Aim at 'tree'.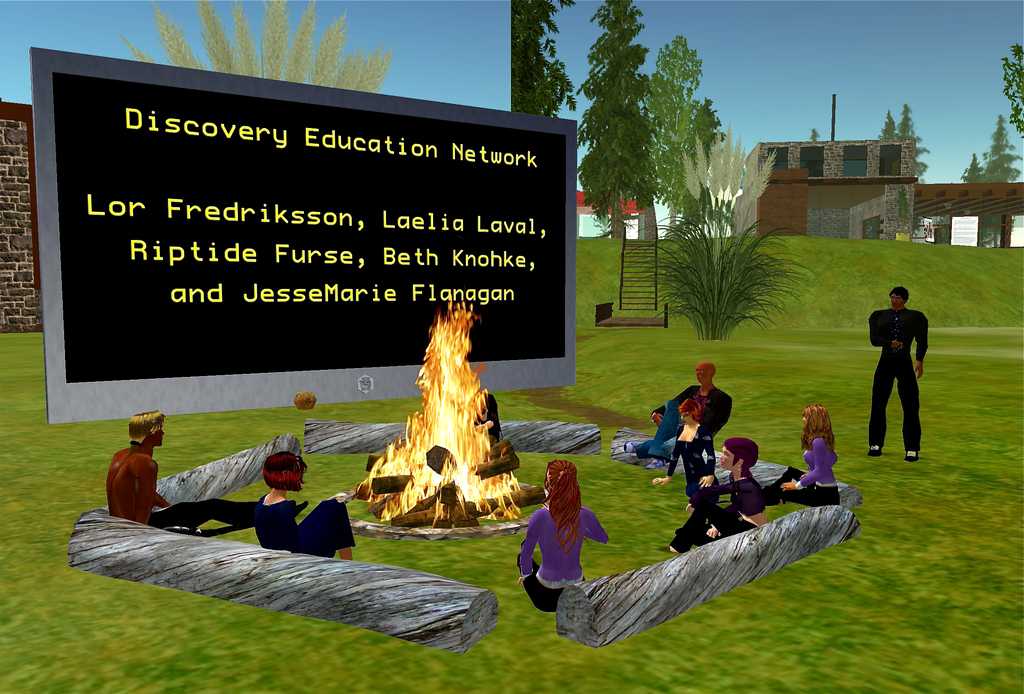
Aimed at {"x1": 899, "y1": 103, "x2": 926, "y2": 184}.
